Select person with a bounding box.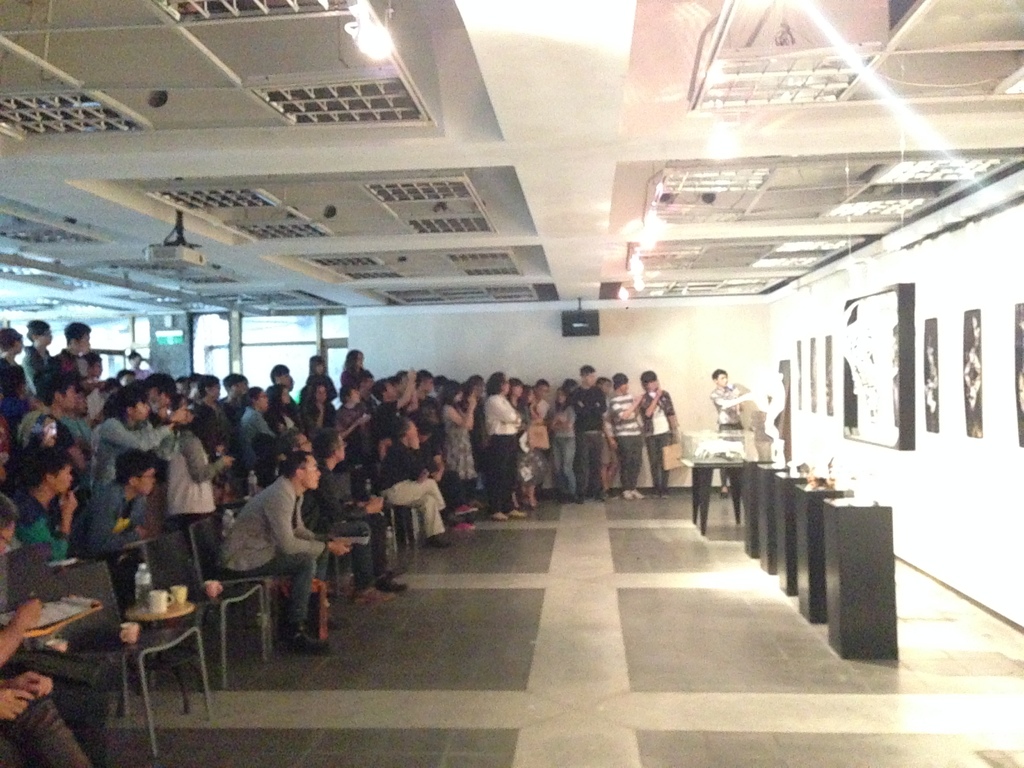
[225, 443, 331, 667].
